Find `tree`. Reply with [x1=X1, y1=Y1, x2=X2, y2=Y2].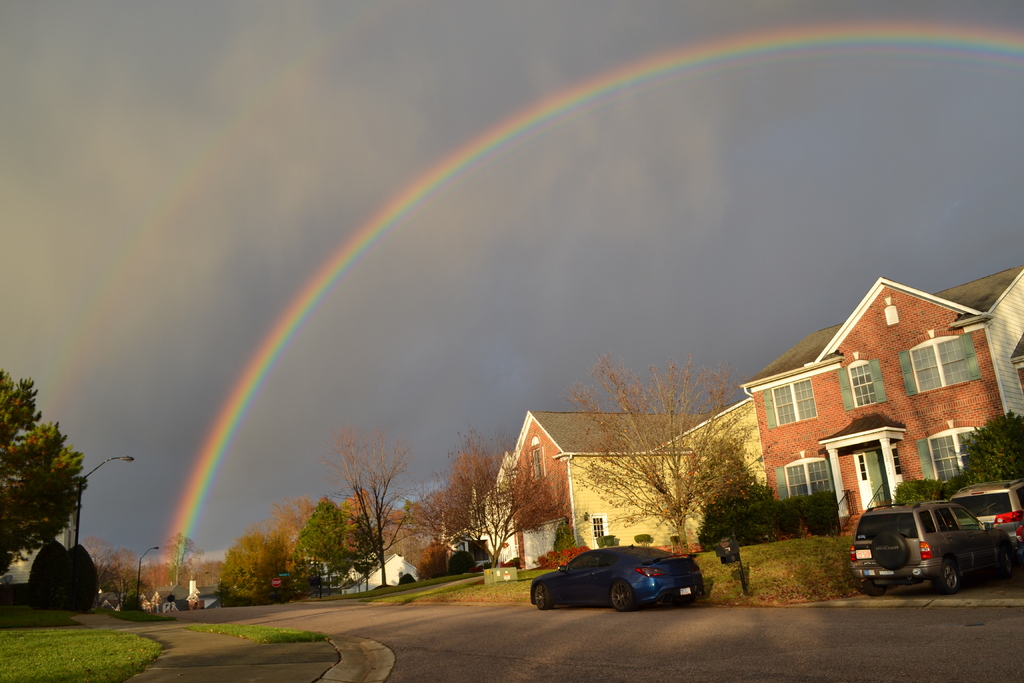
[x1=416, y1=540, x2=449, y2=584].
